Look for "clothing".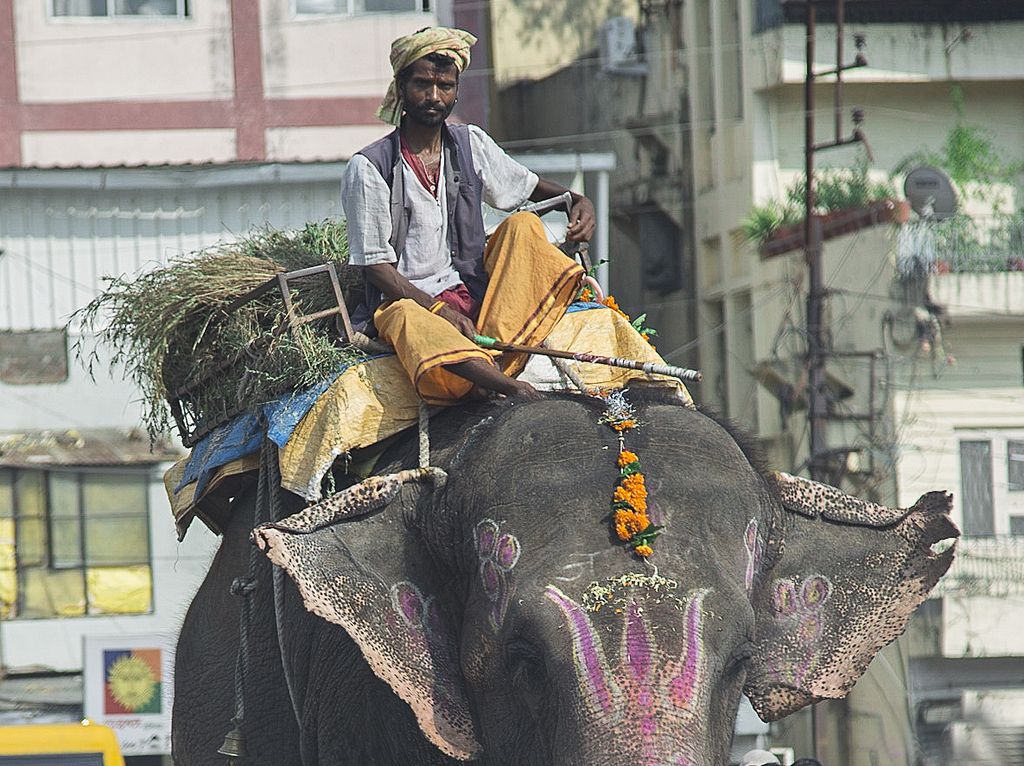
Found: left=378, top=206, right=608, bottom=408.
